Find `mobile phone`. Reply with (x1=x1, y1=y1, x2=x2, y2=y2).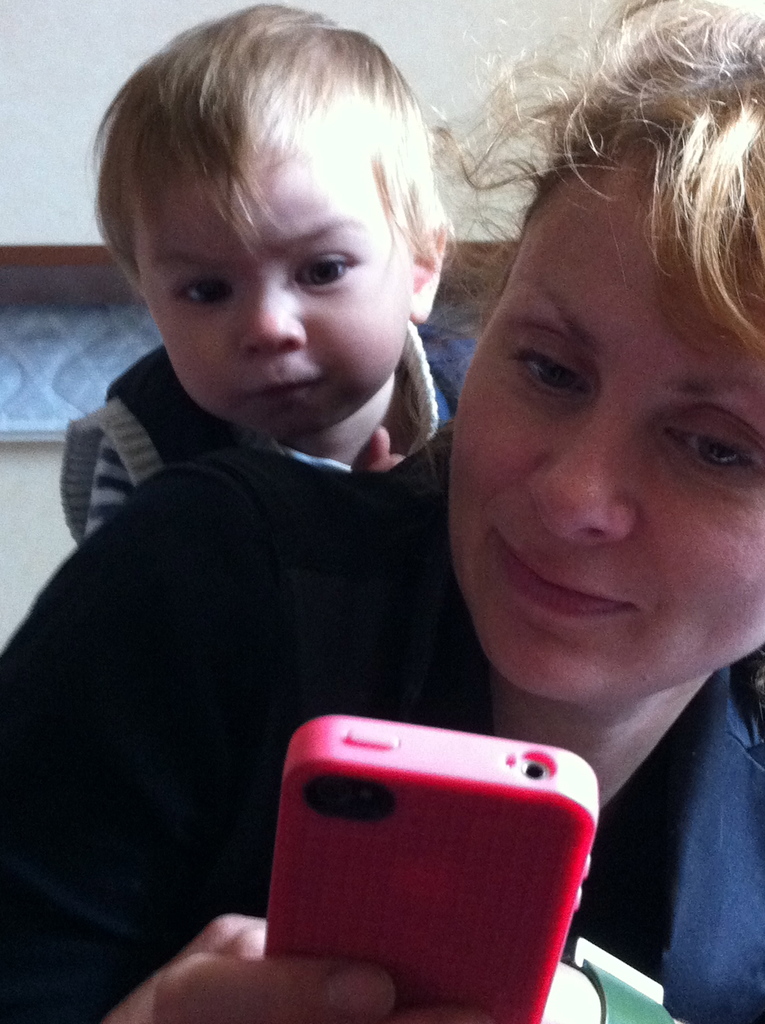
(x1=263, y1=716, x2=601, y2=1023).
